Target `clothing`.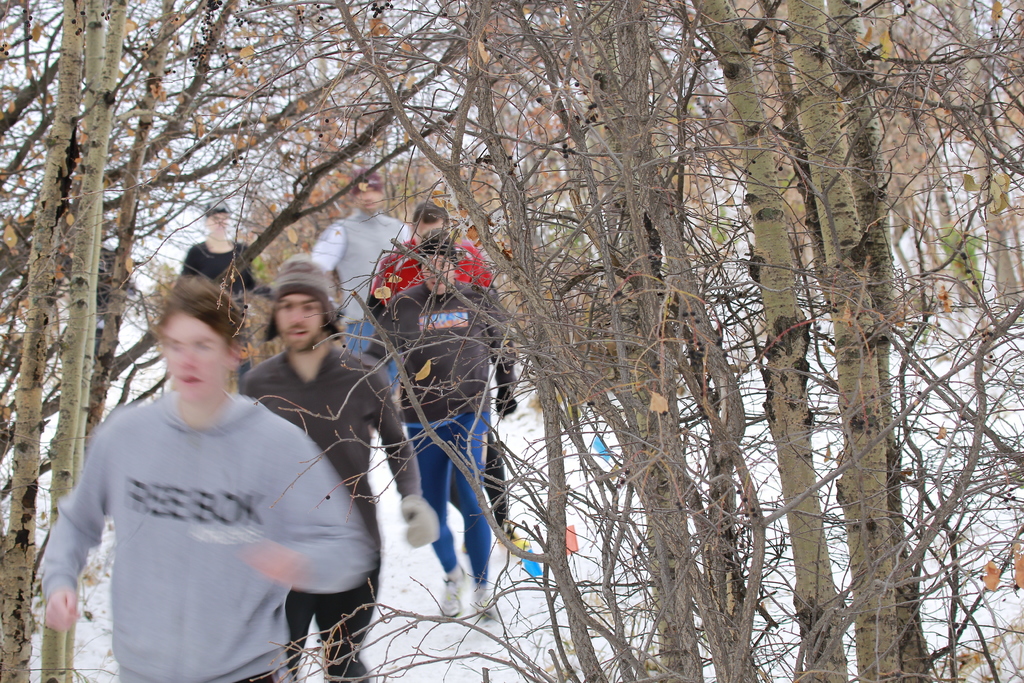
Target region: select_region(309, 207, 408, 348).
